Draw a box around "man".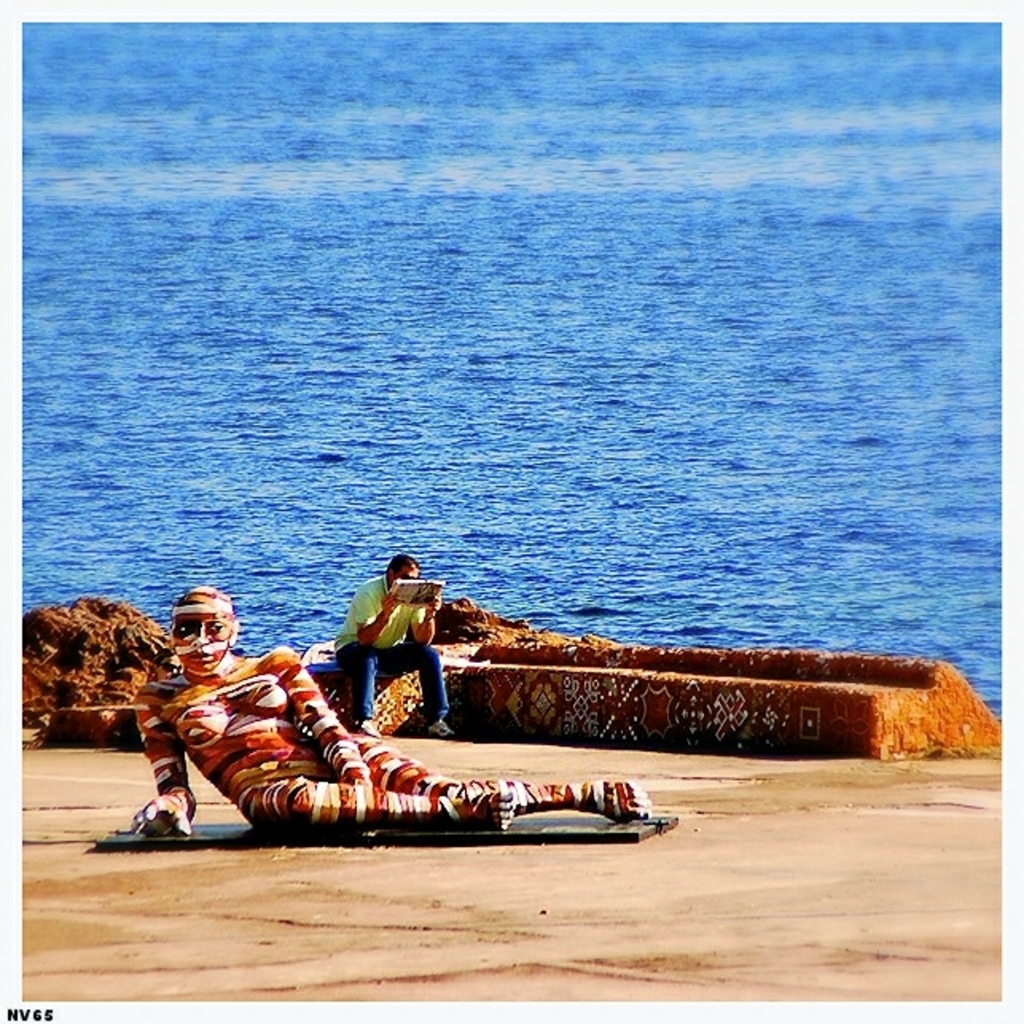
127:584:653:830.
